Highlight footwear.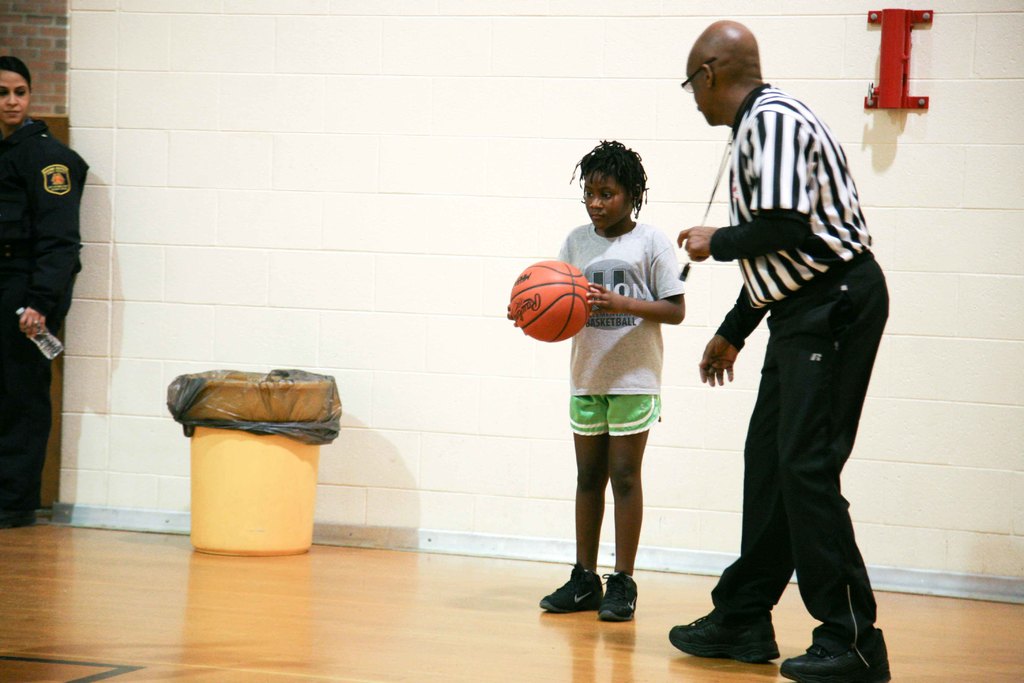
Highlighted region: crop(670, 605, 783, 663).
